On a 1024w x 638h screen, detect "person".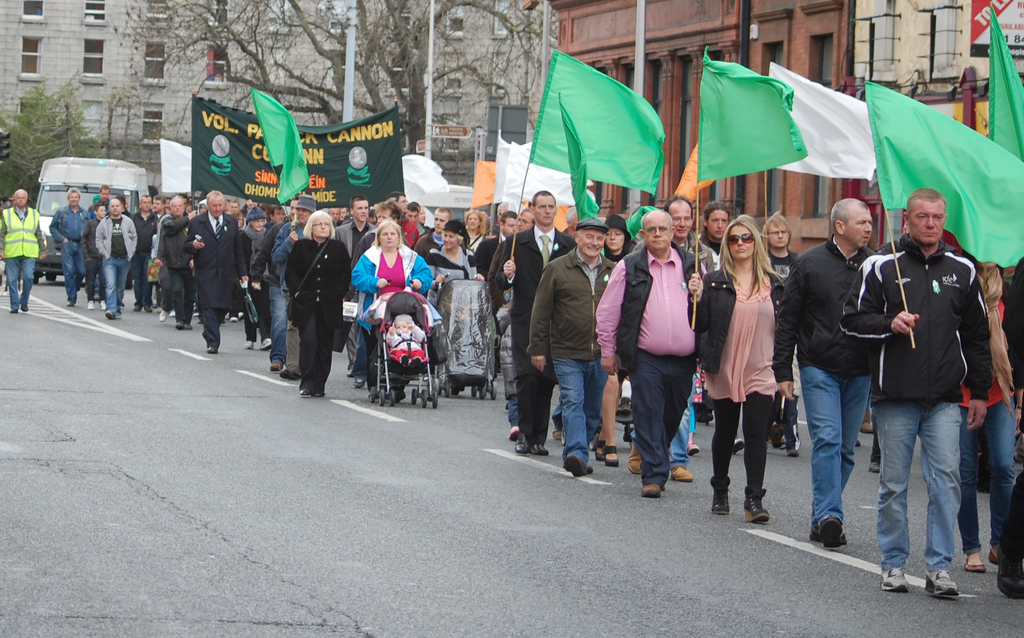
[767,199,887,548].
